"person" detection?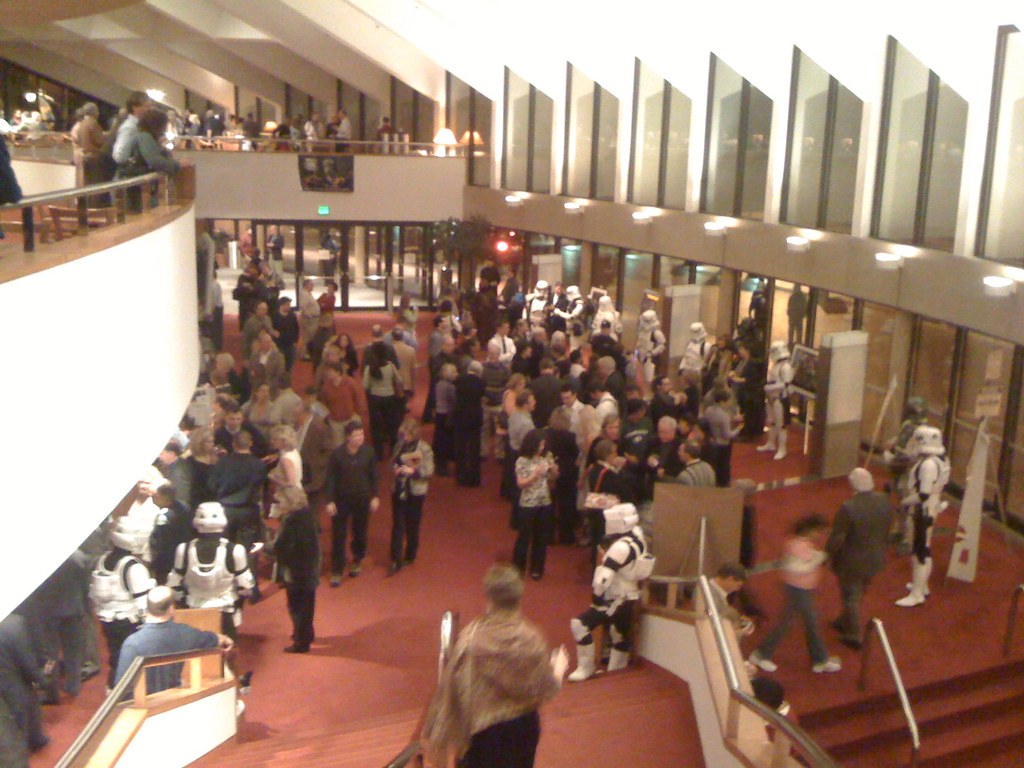
571, 502, 658, 682
